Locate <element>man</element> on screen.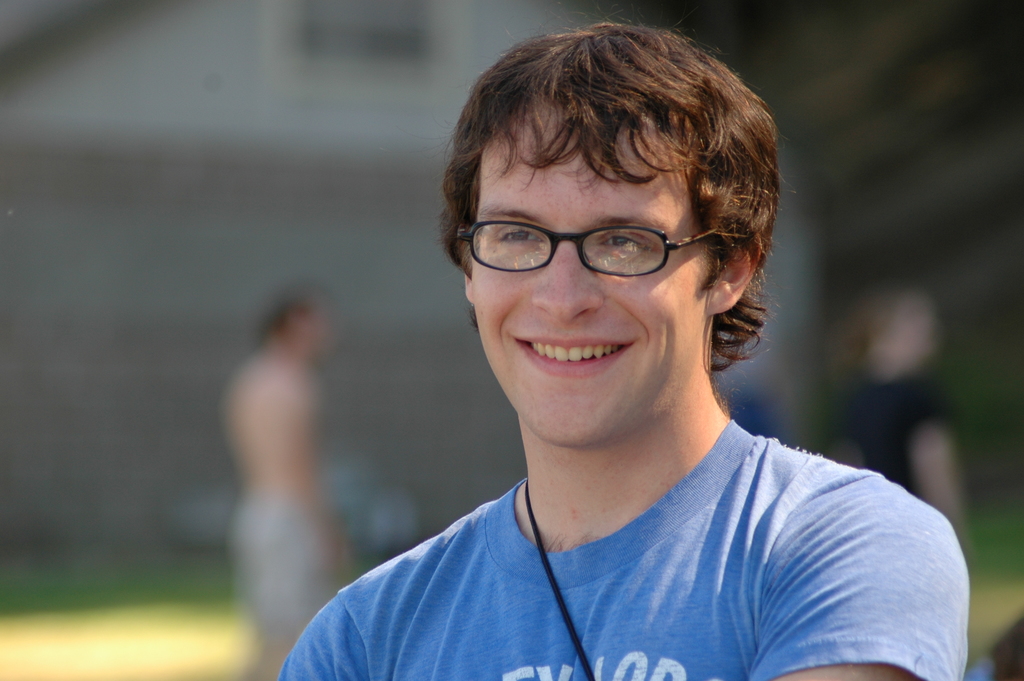
On screen at bbox(216, 284, 342, 680).
